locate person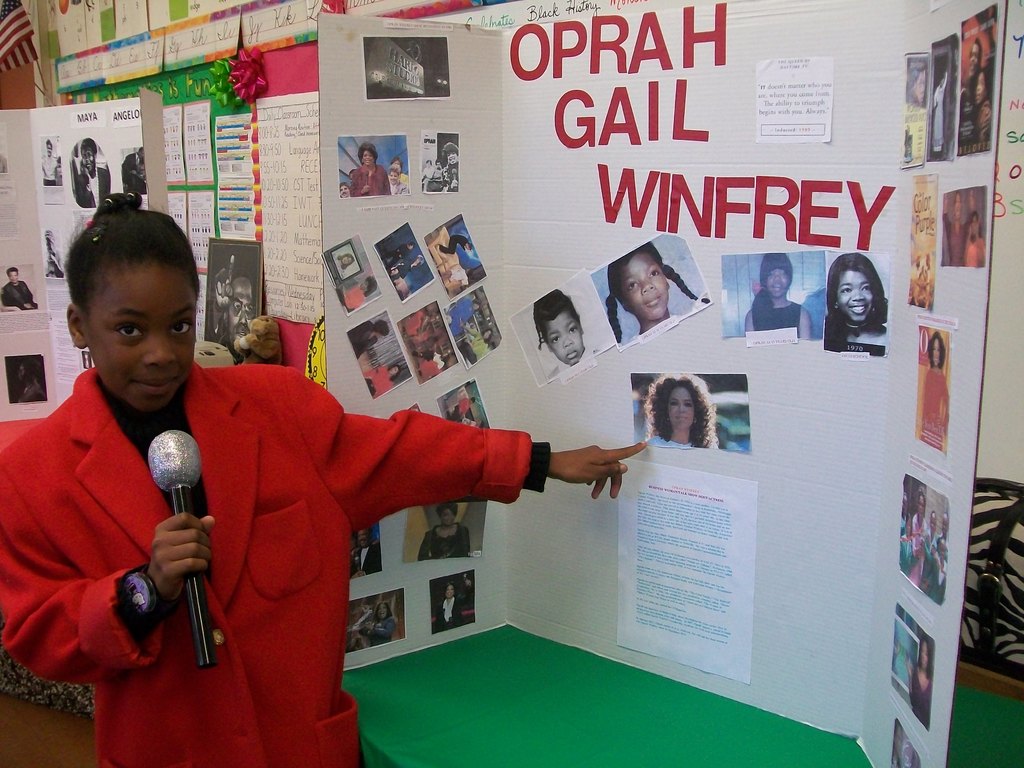
detection(30, 234, 545, 741)
